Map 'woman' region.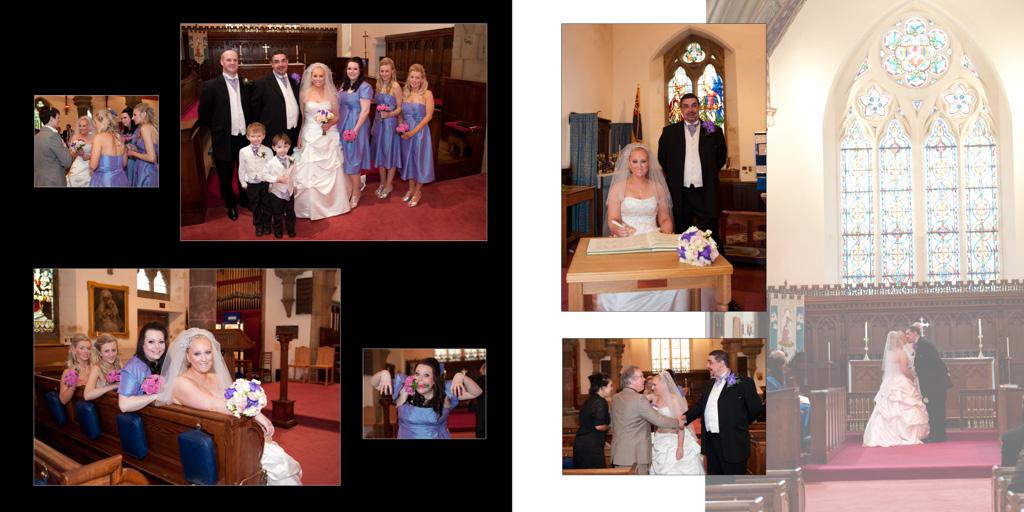
Mapped to (left=589, top=139, right=672, bottom=313).
